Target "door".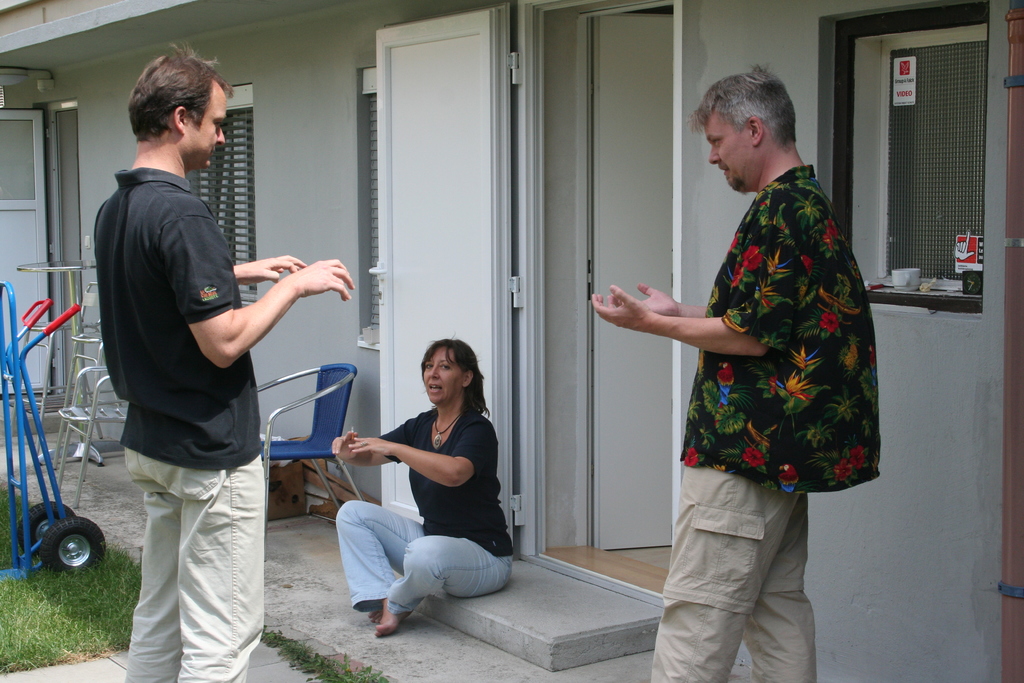
Target region: BBox(585, 13, 682, 548).
